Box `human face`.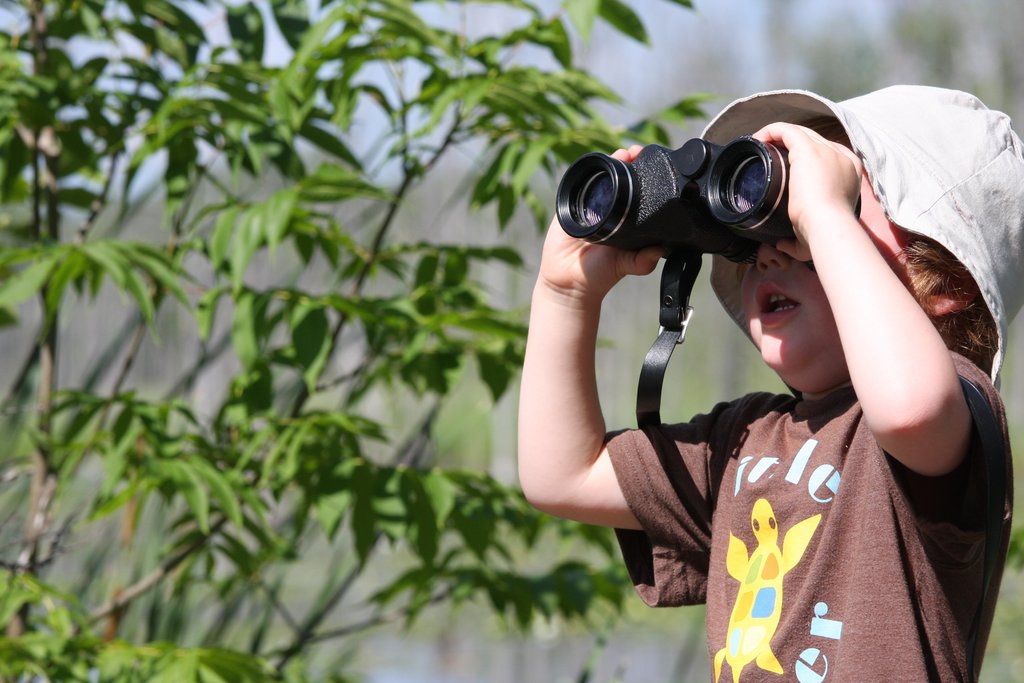
(left=748, top=164, right=906, bottom=385).
